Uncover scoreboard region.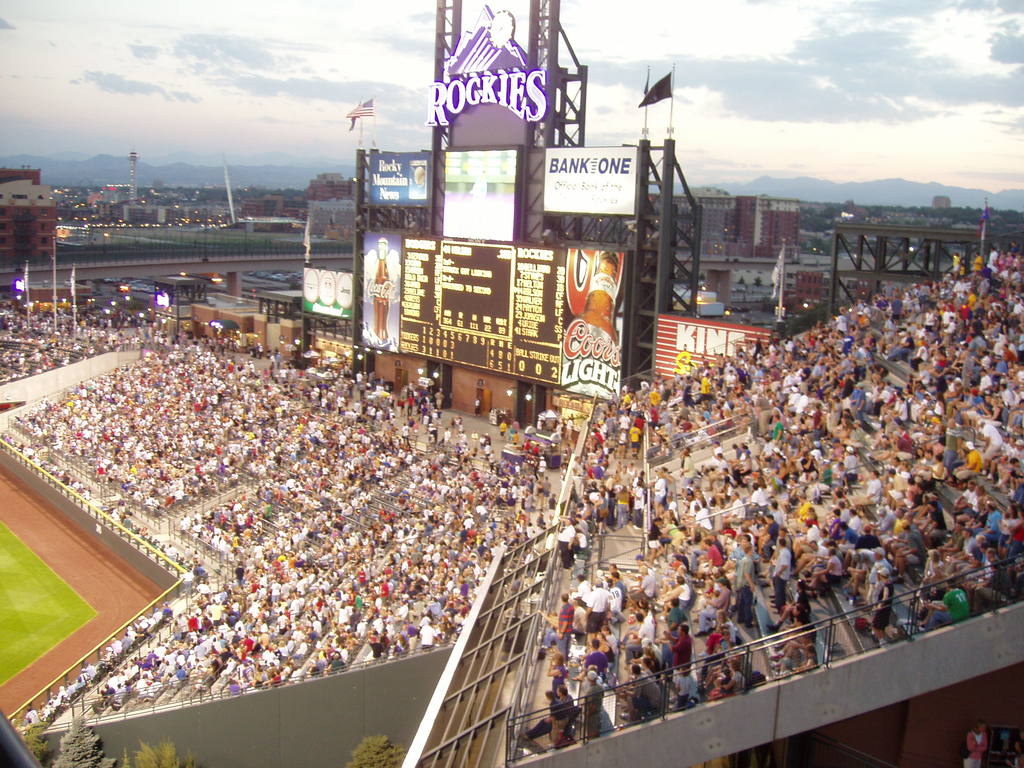
Uncovered: 373/213/602/412.
